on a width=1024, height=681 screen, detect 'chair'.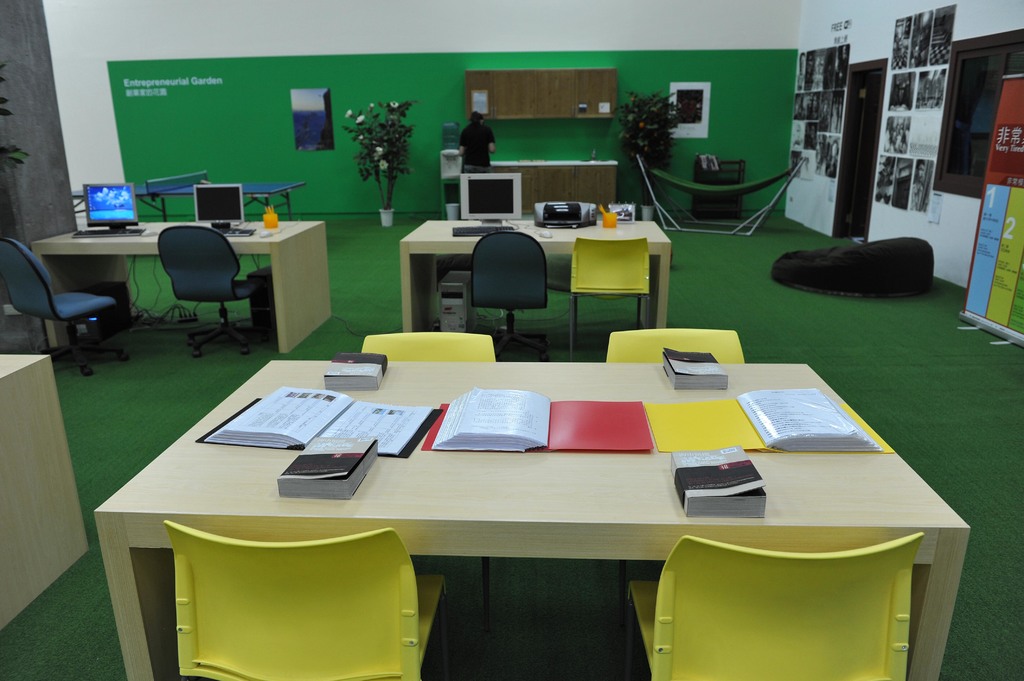
[602, 328, 745, 364].
